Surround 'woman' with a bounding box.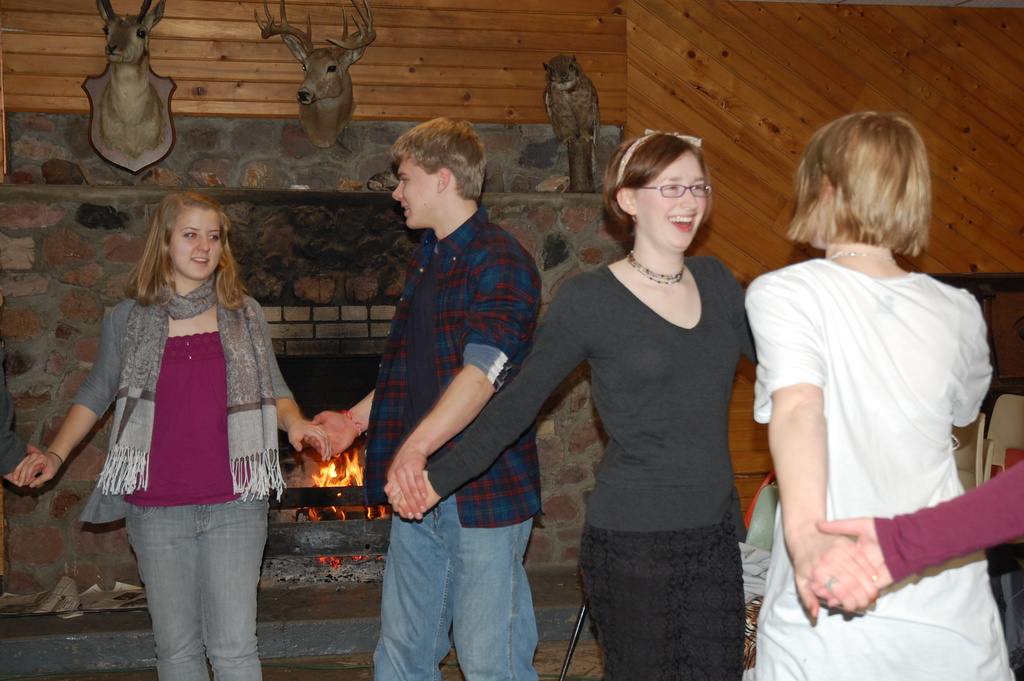
(left=13, top=193, right=332, bottom=680).
